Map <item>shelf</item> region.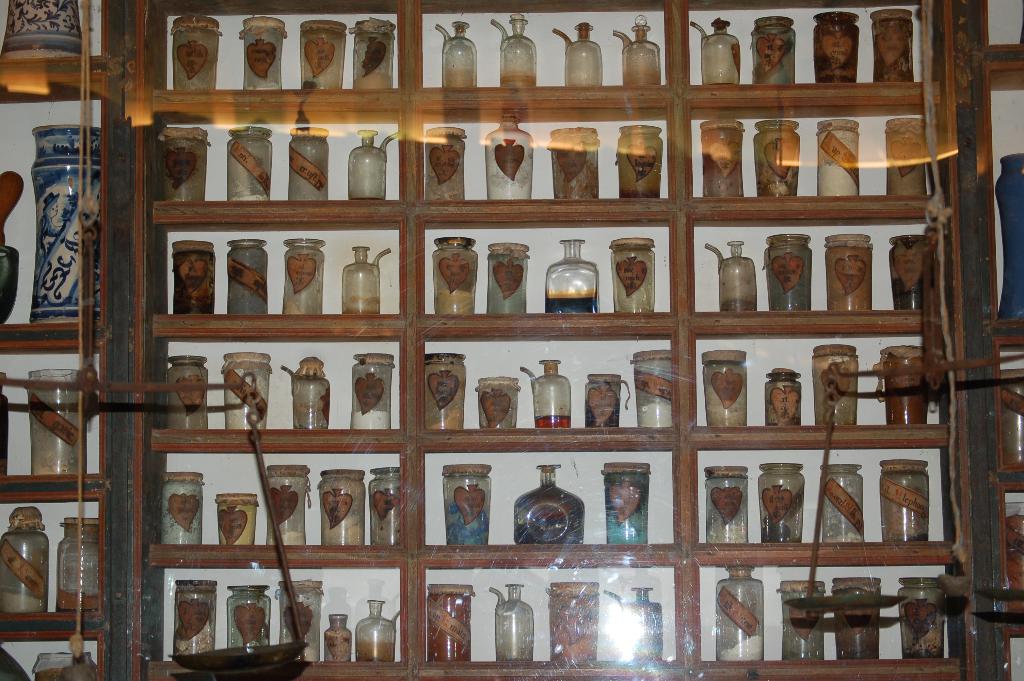
Mapped to 422, 565, 674, 668.
